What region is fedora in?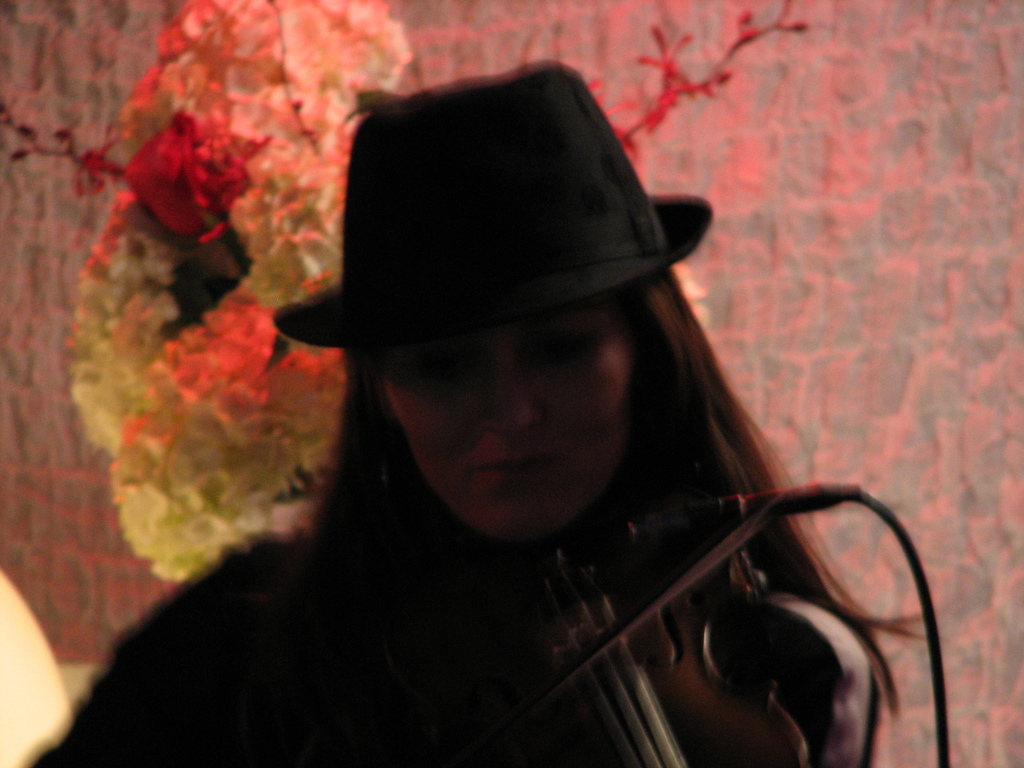
Rect(243, 65, 765, 472).
